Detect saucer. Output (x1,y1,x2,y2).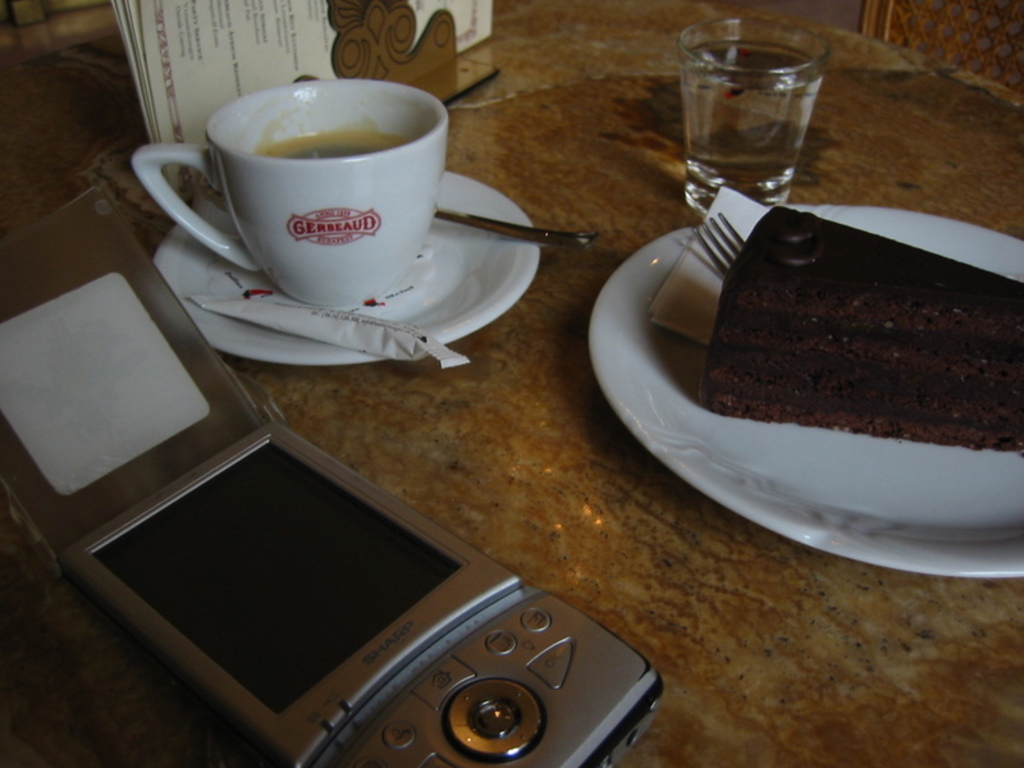
(151,170,541,369).
